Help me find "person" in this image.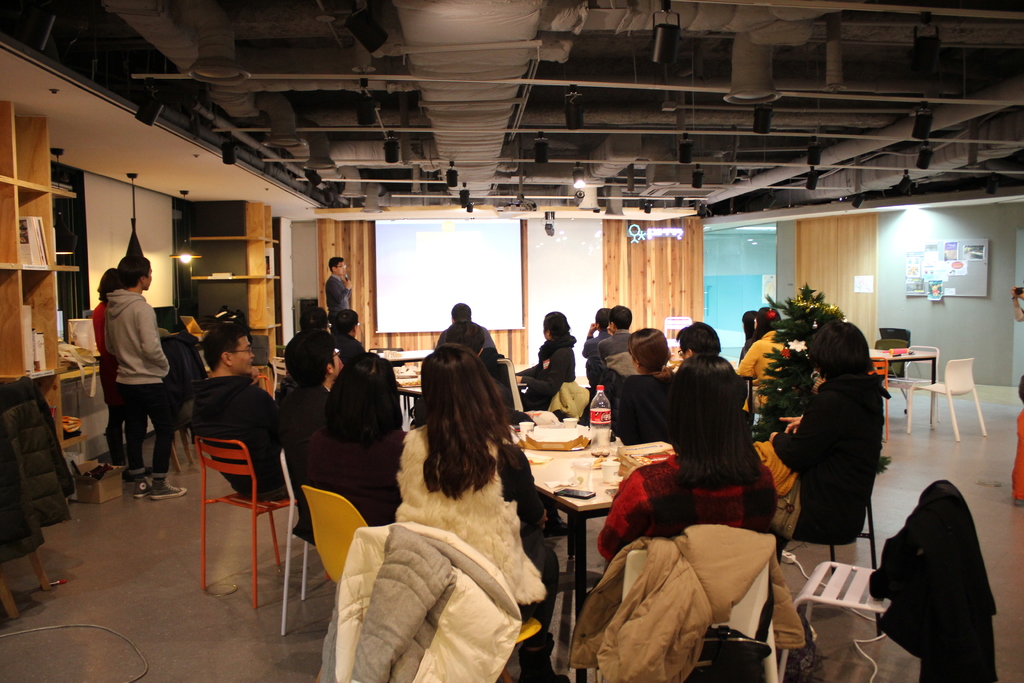
Found it: BBox(1011, 279, 1023, 463).
